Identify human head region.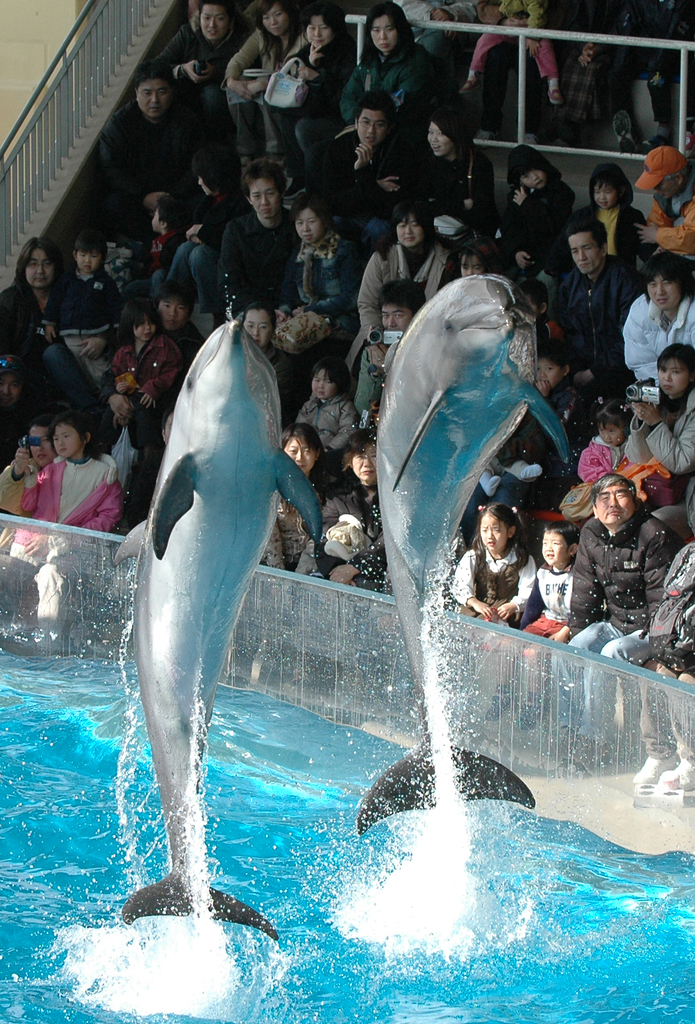
Region: detection(639, 245, 694, 312).
